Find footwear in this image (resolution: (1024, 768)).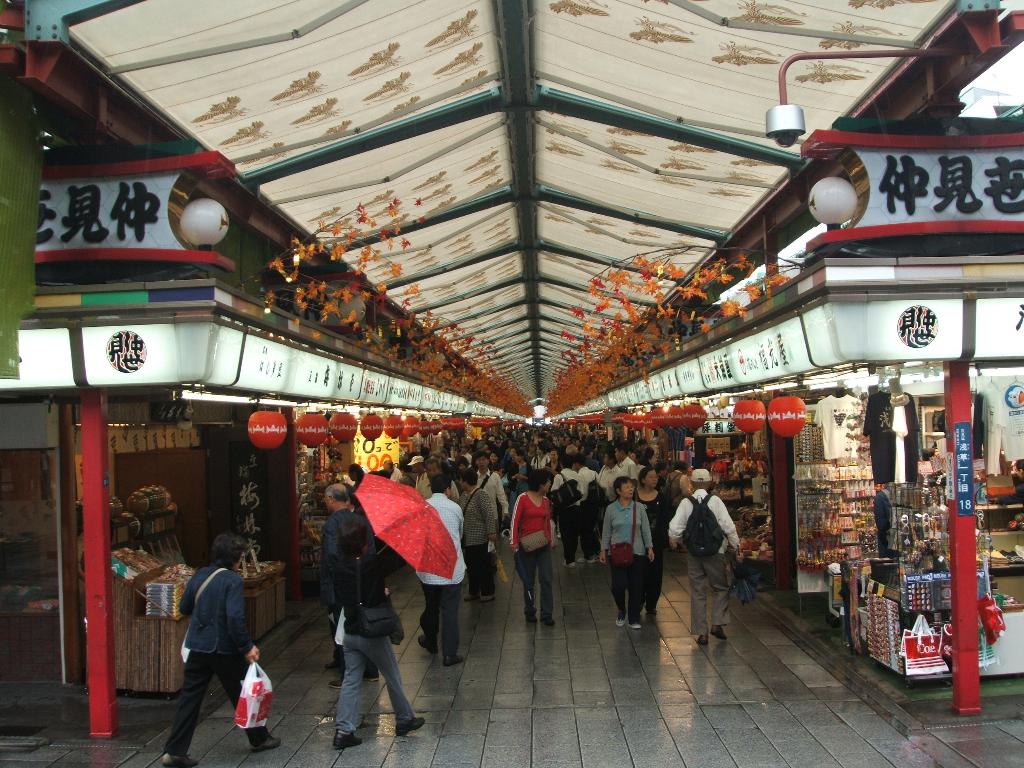
710 626 726 642.
